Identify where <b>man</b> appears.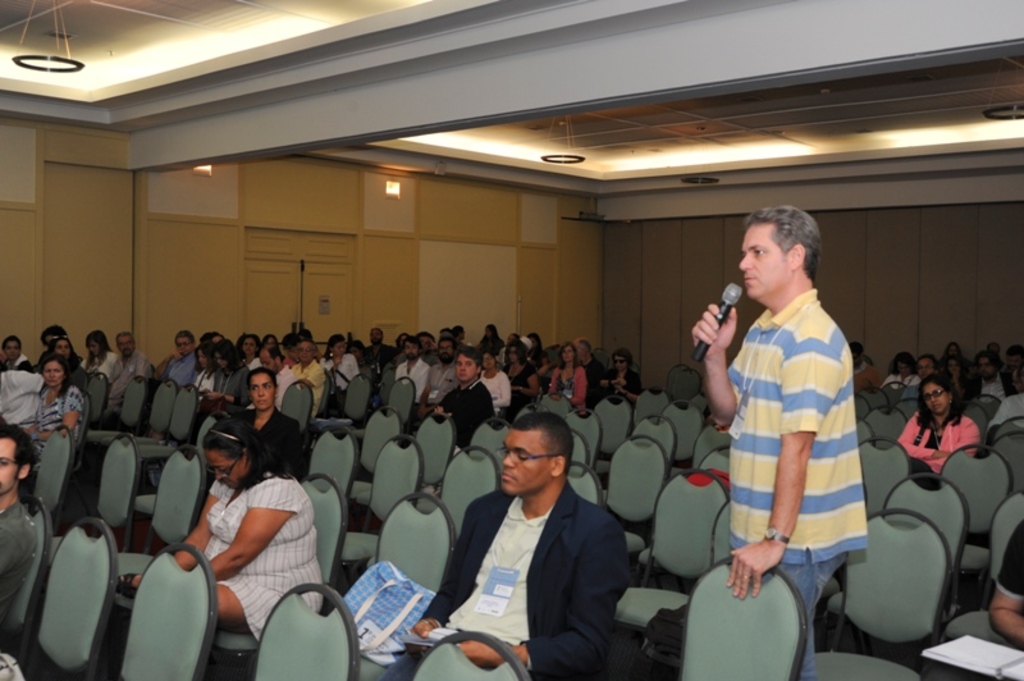
Appears at [left=394, top=334, right=429, bottom=405].
